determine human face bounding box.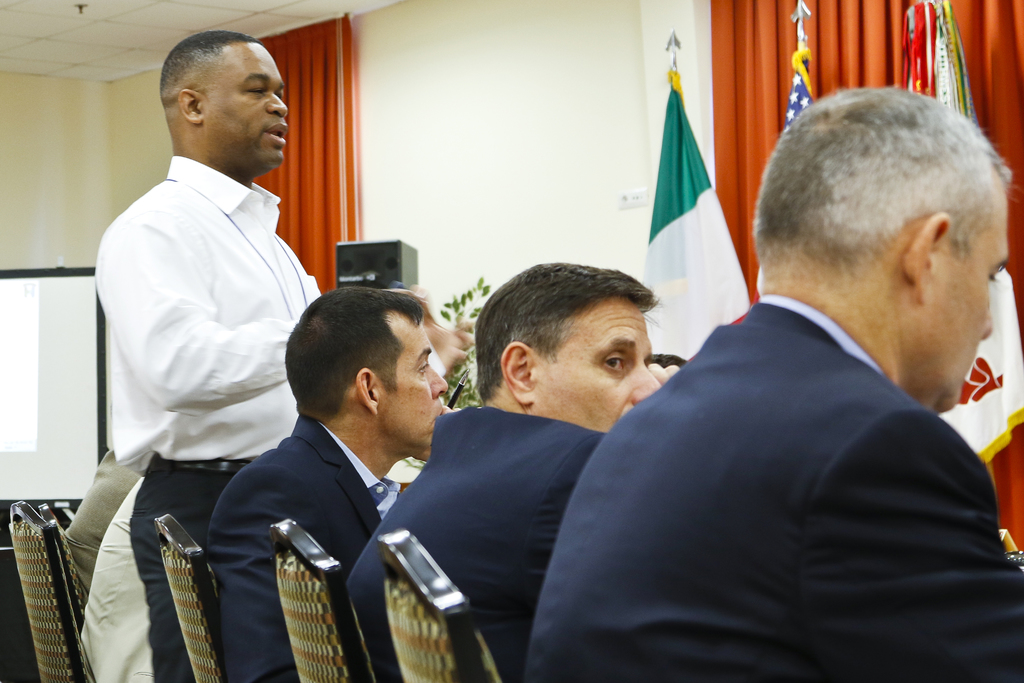
Determined: region(377, 322, 448, 447).
